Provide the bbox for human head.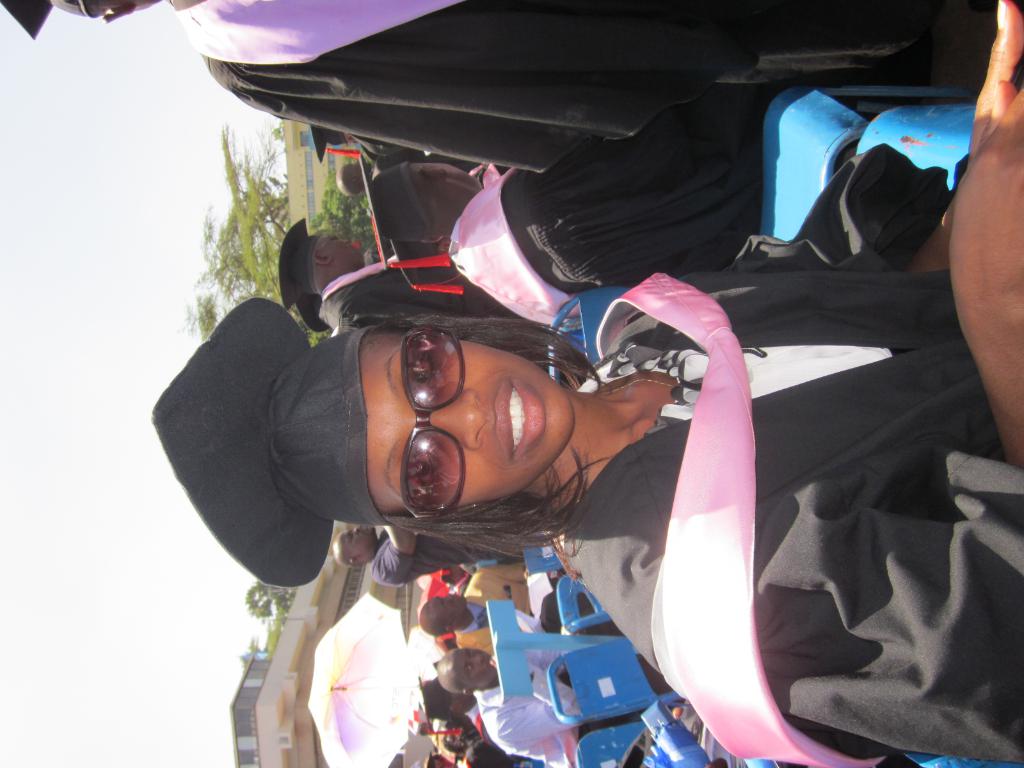
pyautogui.locateOnScreen(1, 0, 165, 24).
